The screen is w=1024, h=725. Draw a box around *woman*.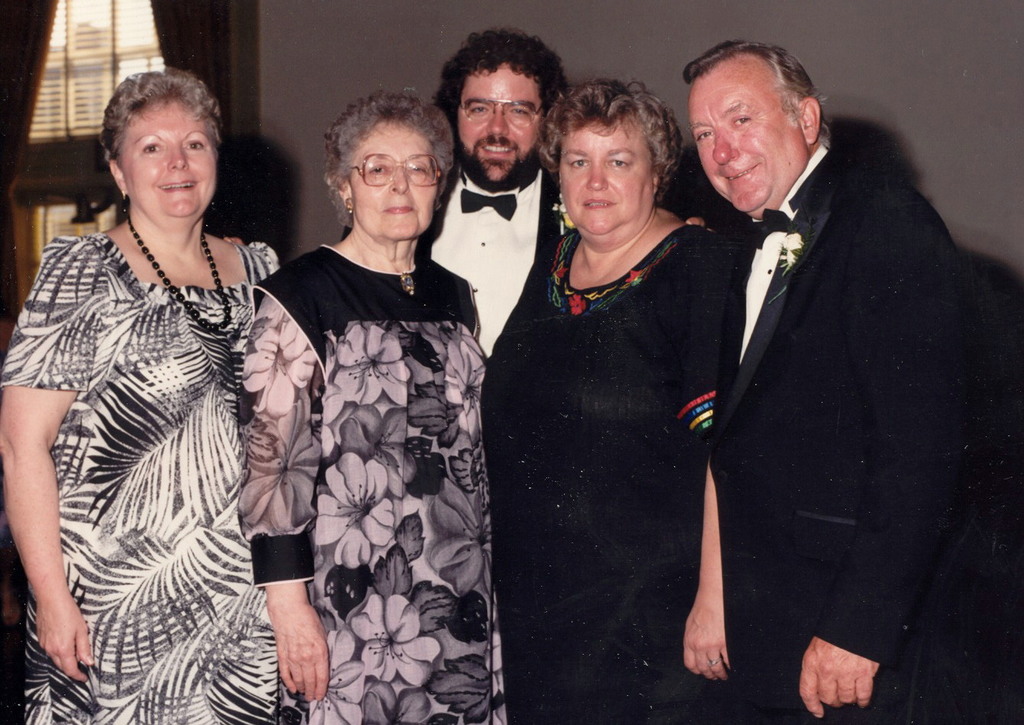
pyautogui.locateOnScreen(9, 50, 298, 705).
